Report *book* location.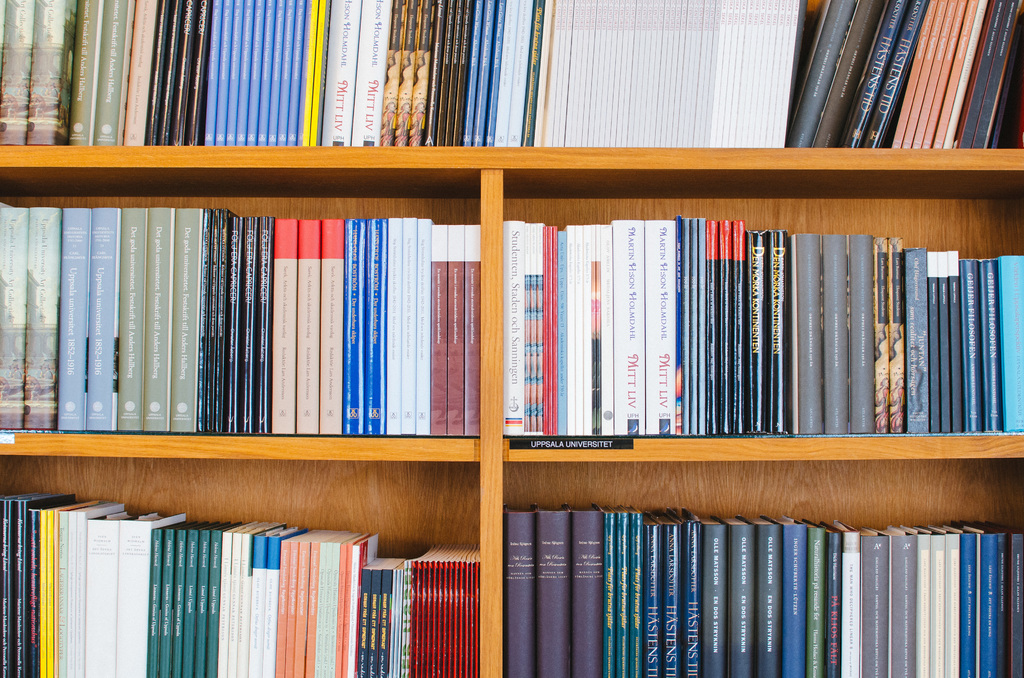
Report: pyautogui.locateOnScreen(215, 513, 239, 674).
